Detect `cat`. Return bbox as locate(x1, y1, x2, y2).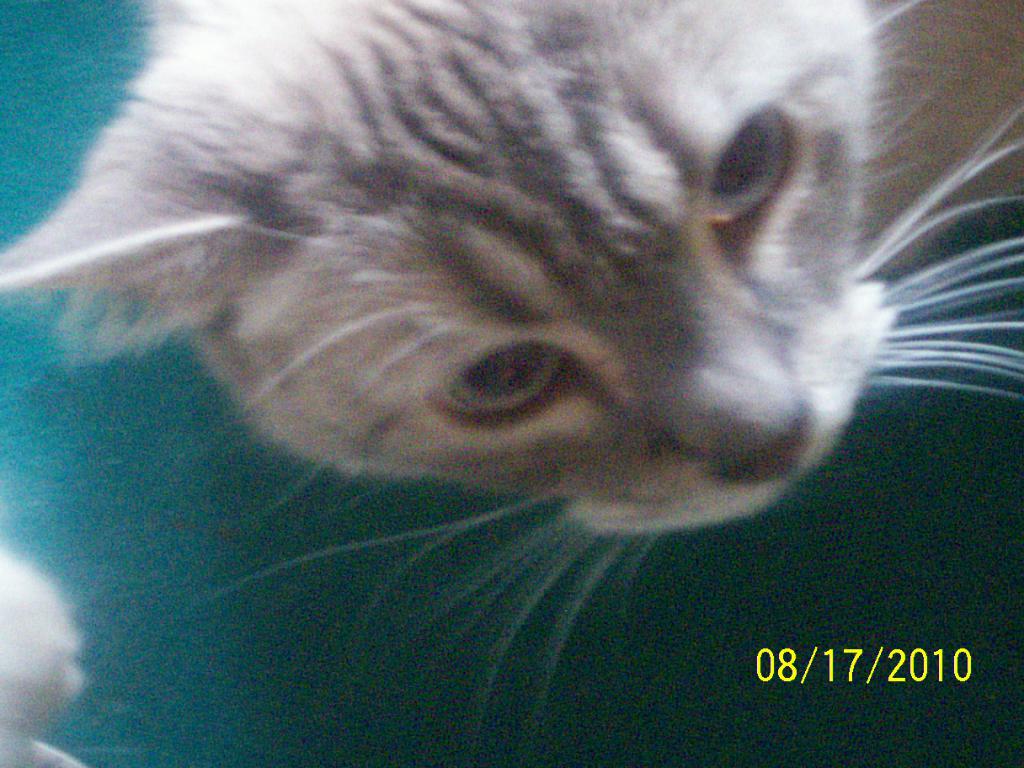
locate(0, 0, 1023, 728).
